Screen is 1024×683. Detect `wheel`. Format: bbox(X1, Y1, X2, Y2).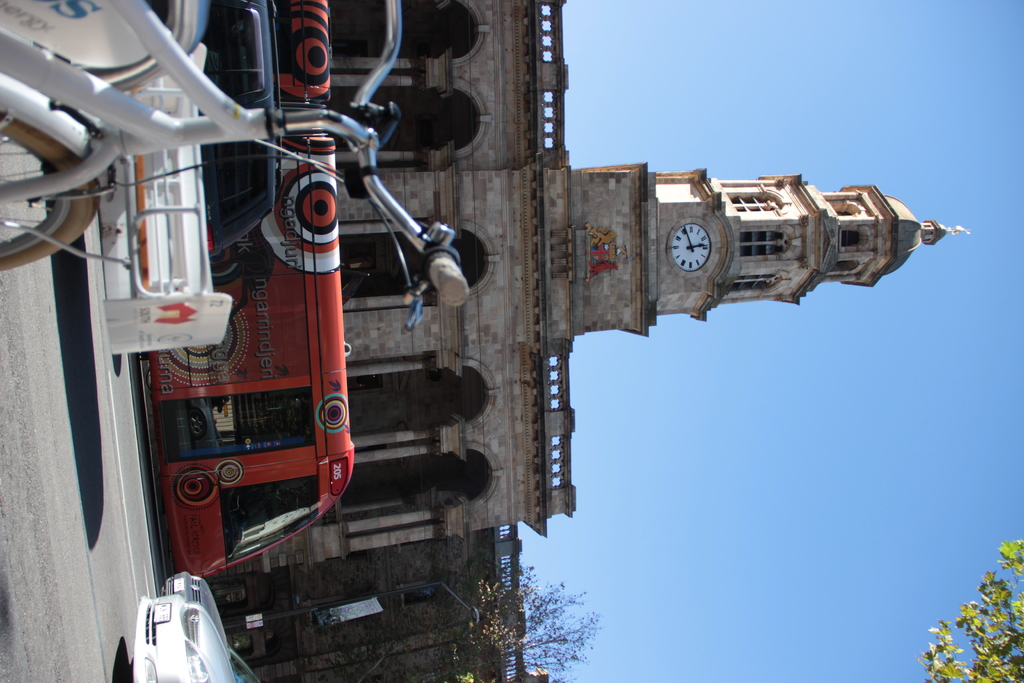
bbox(0, 110, 95, 271).
